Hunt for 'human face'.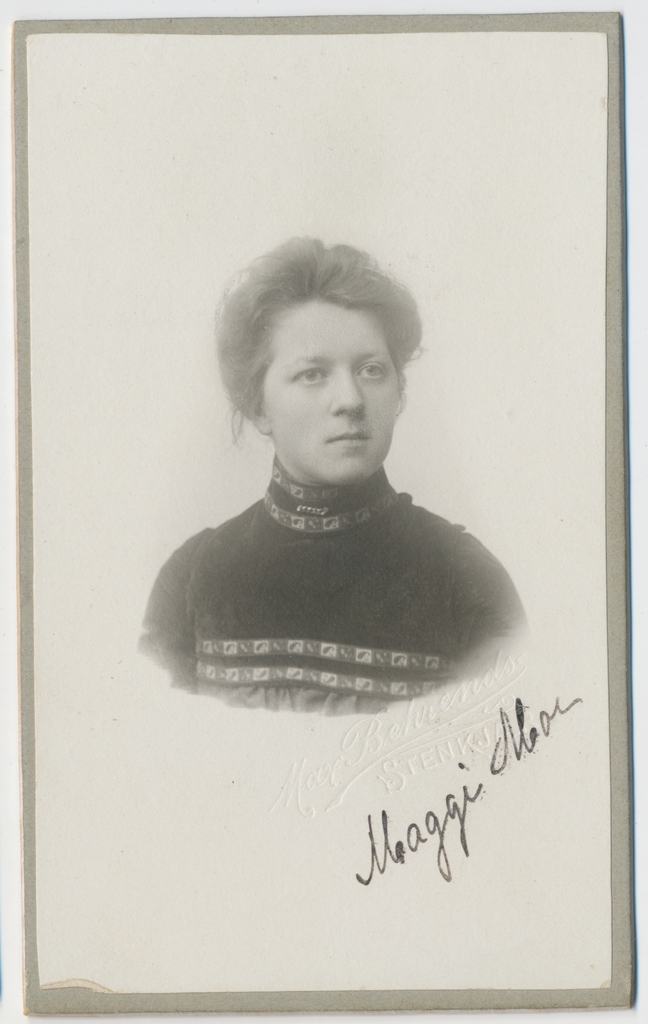
Hunted down at 257 300 397 485.
